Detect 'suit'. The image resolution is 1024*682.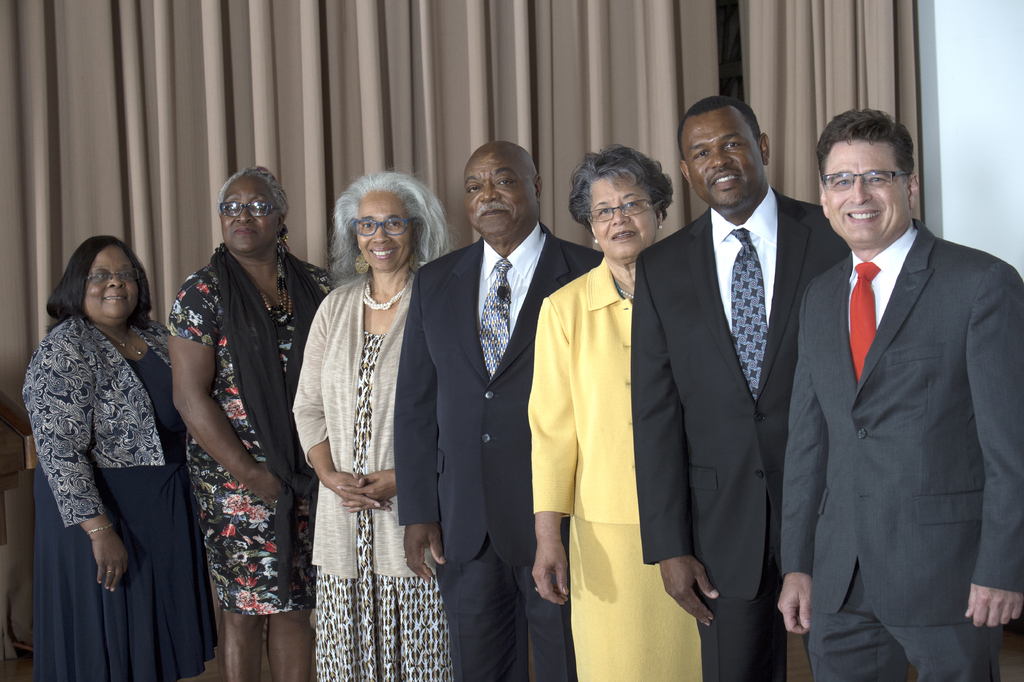
{"left": 392, "top": 215, "right": 608, "bottom": 681}.
